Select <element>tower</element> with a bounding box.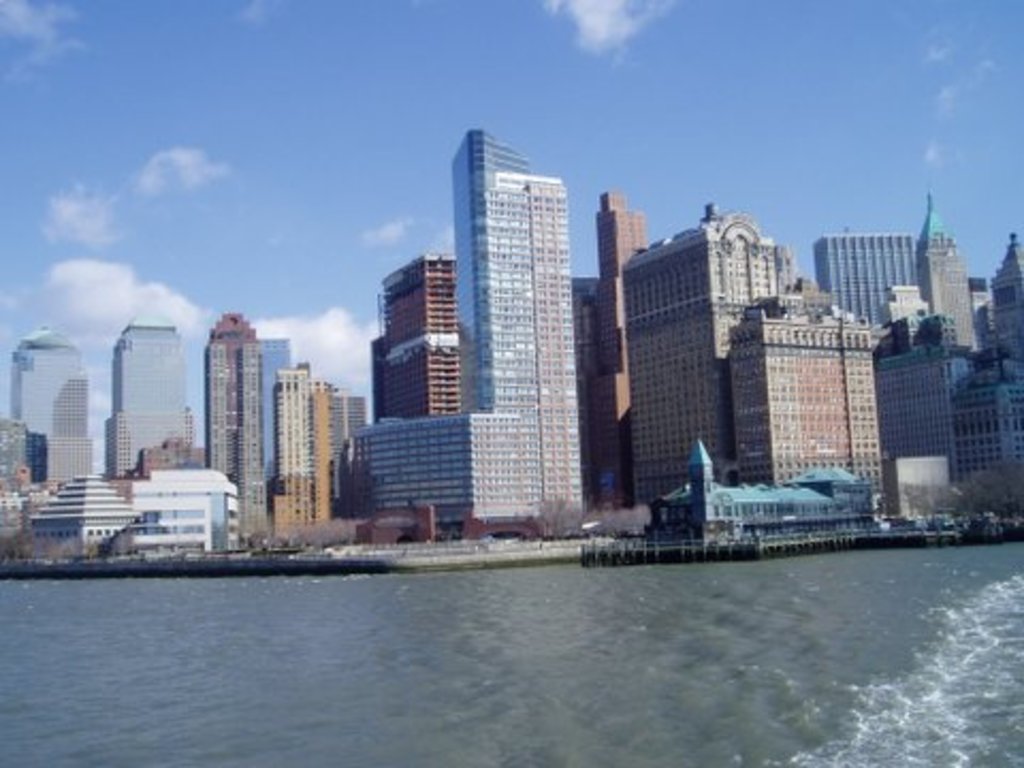
209:318:260:489.
